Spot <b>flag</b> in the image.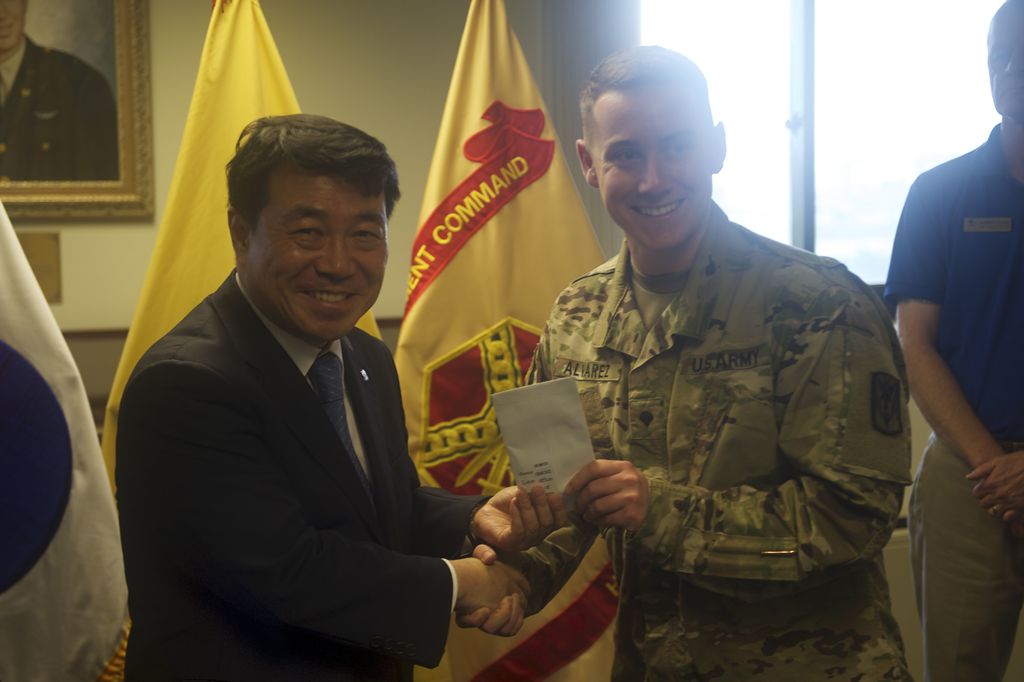
<b>flag</b> found at locate(95, 0, 406, 523).
